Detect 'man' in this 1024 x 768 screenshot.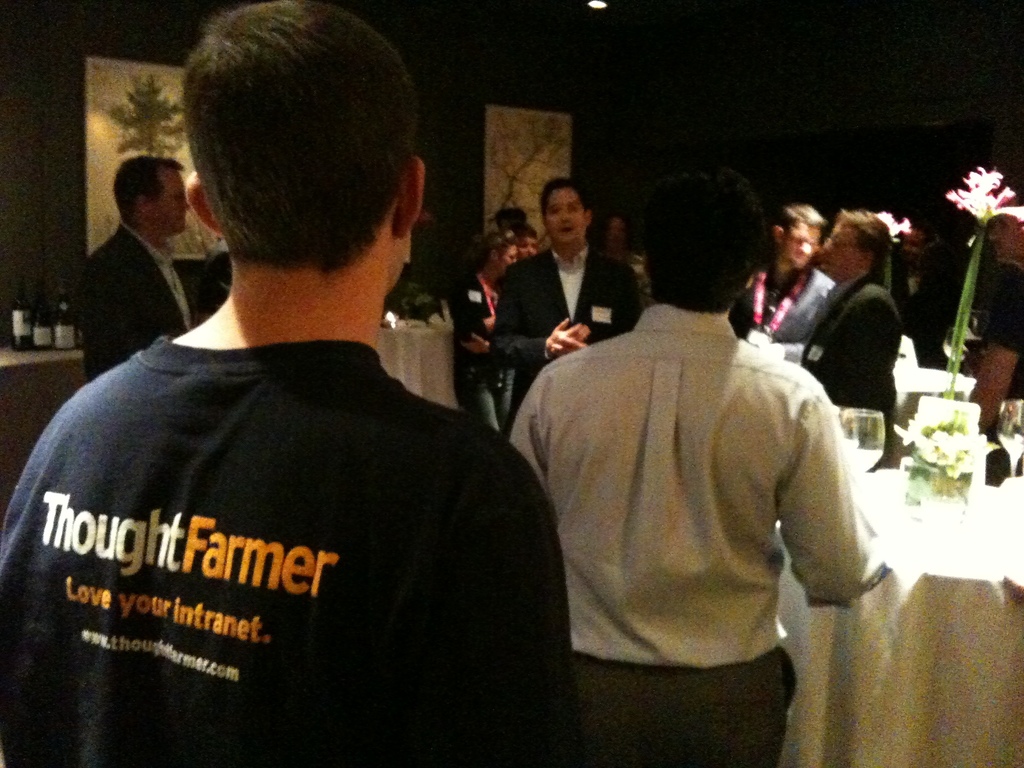
Detection: bbox=(966, 175, 1023, 477).
